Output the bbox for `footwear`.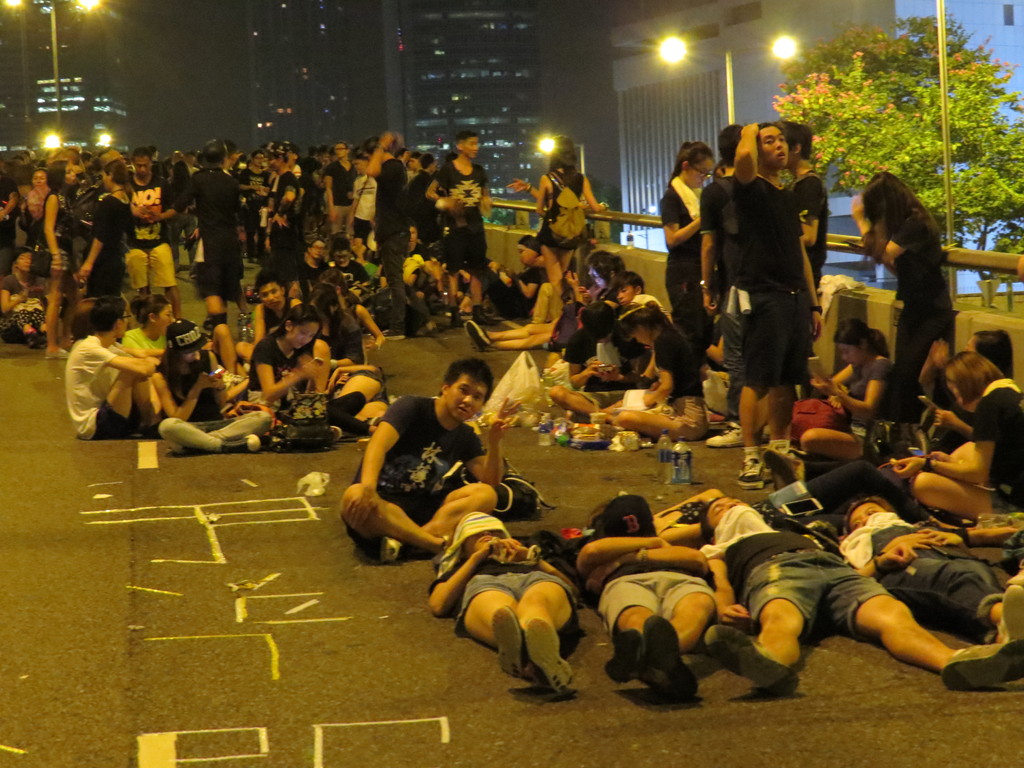
bbox=[223, 435, 262, 453].
